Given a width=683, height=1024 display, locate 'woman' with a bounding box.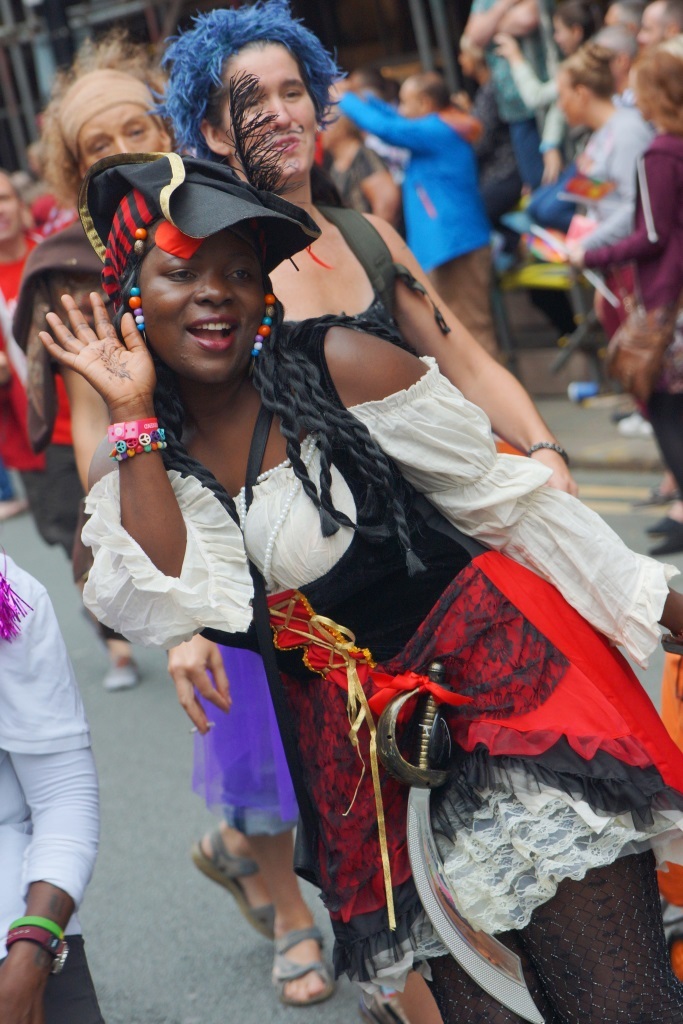
Located: 547,34,651,390.
